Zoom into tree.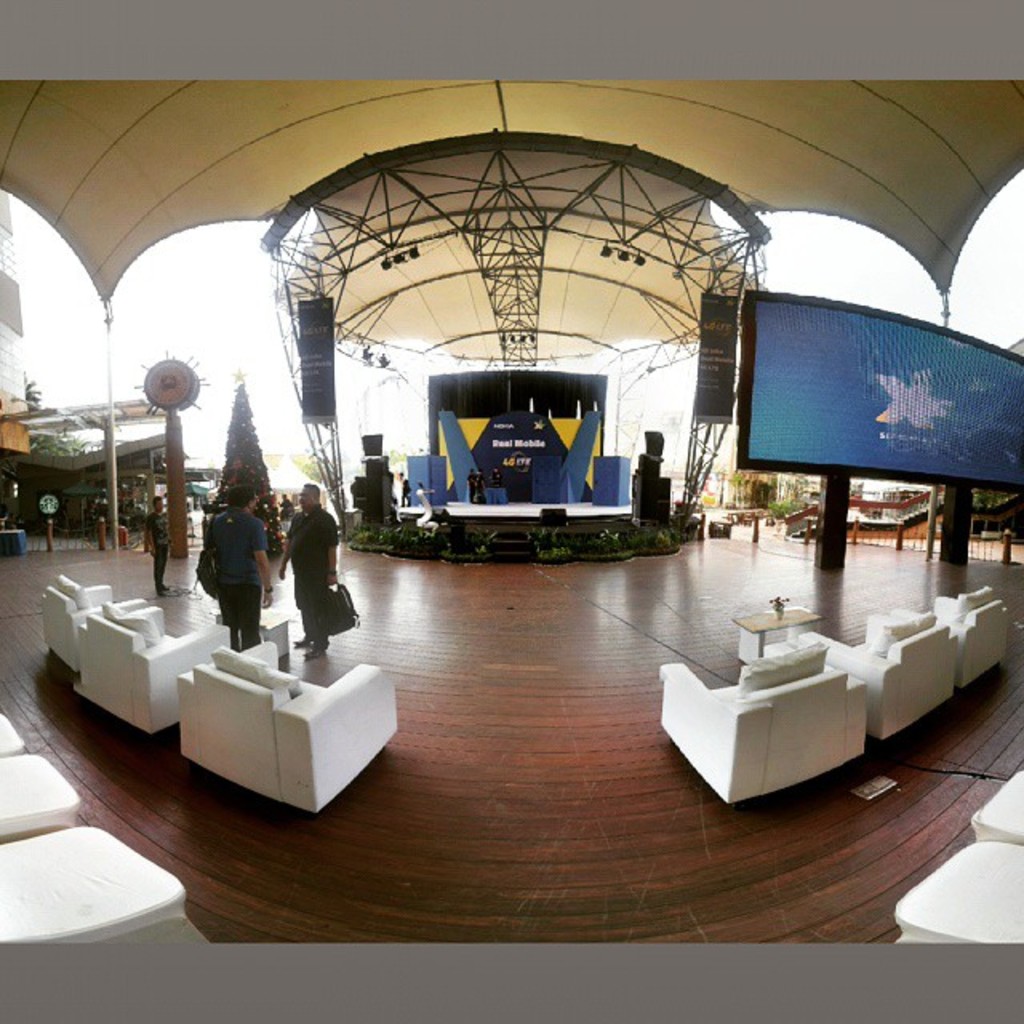
Zoom target: (21,368,40,410).
